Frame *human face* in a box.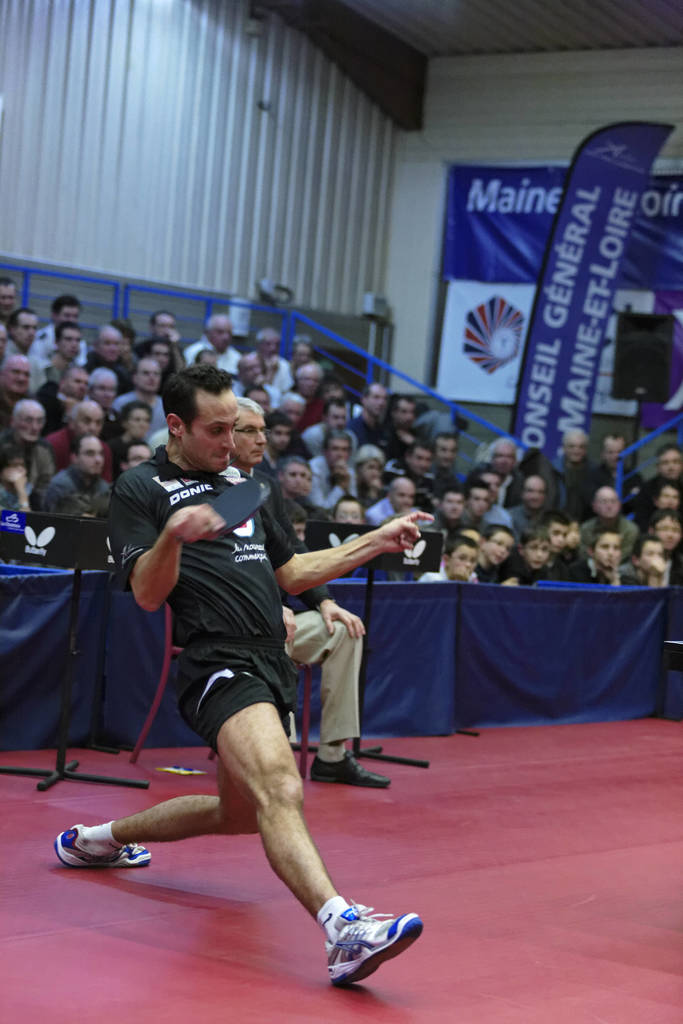
337/496/363/528.
